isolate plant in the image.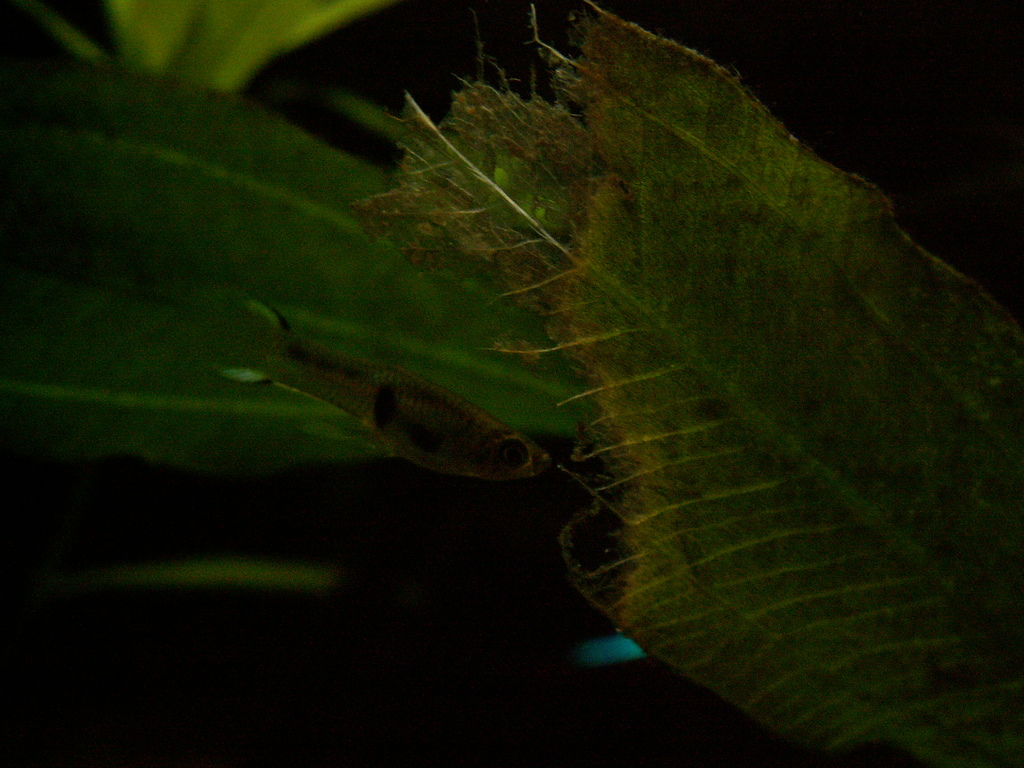
Isolated region: detection(0, 0, 1023, 767).
